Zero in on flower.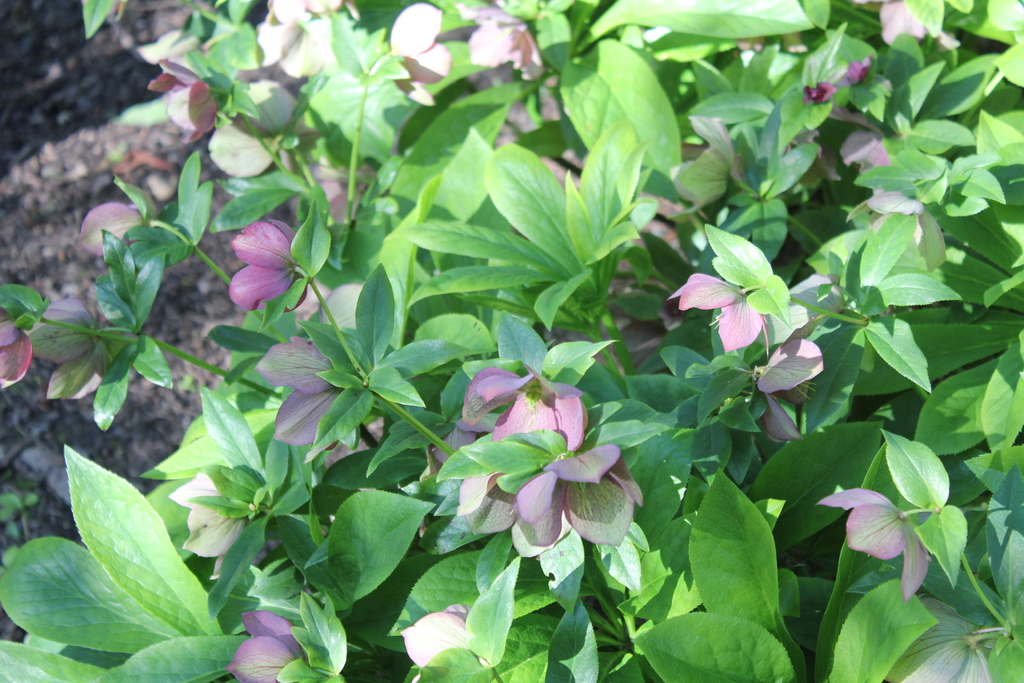
Zeroed in: {"left": 666, "top": 273, "right": 766, "bottom": 347}.
